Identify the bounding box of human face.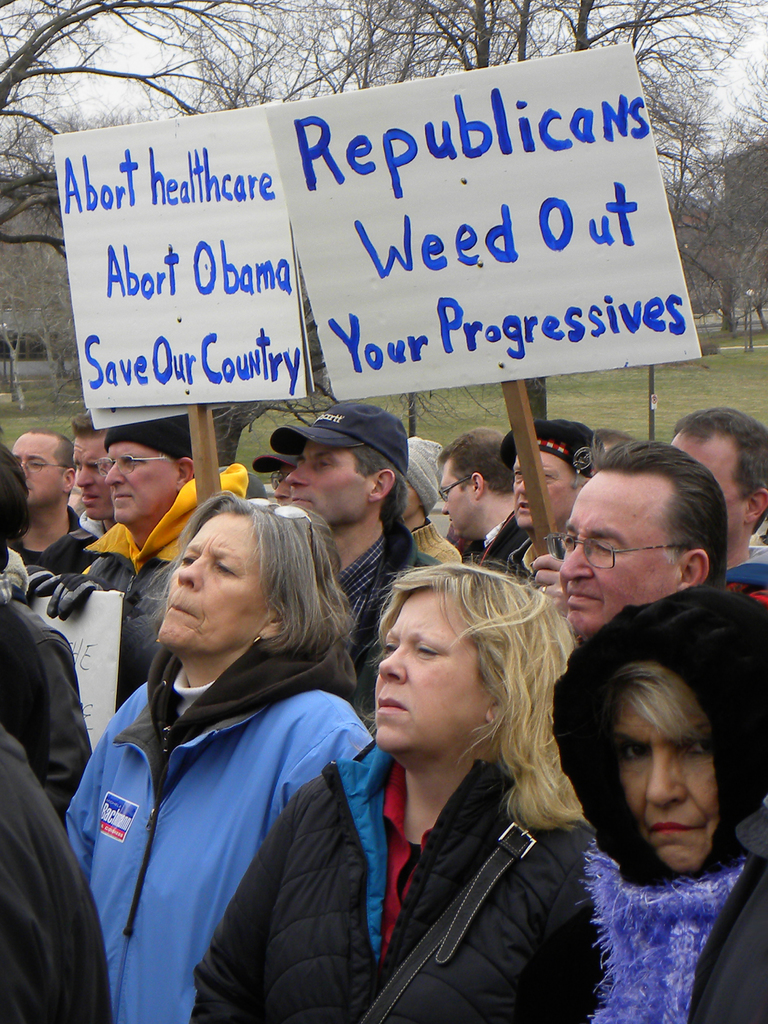
[15, 433, 64, 509].
